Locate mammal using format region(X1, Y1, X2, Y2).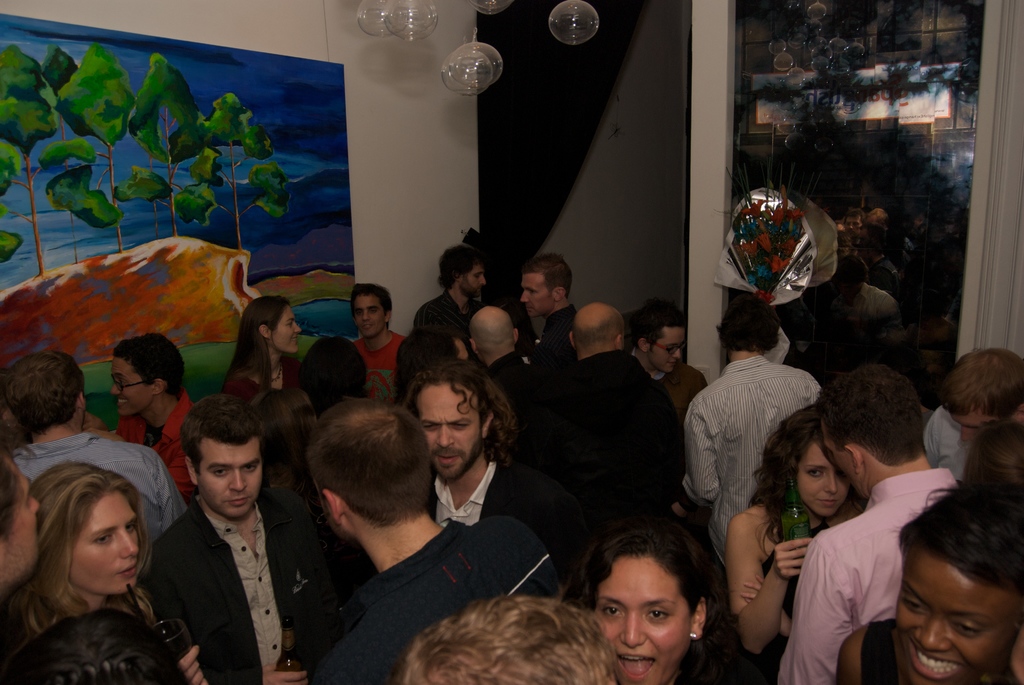
region(722, 406, 867, 684).
